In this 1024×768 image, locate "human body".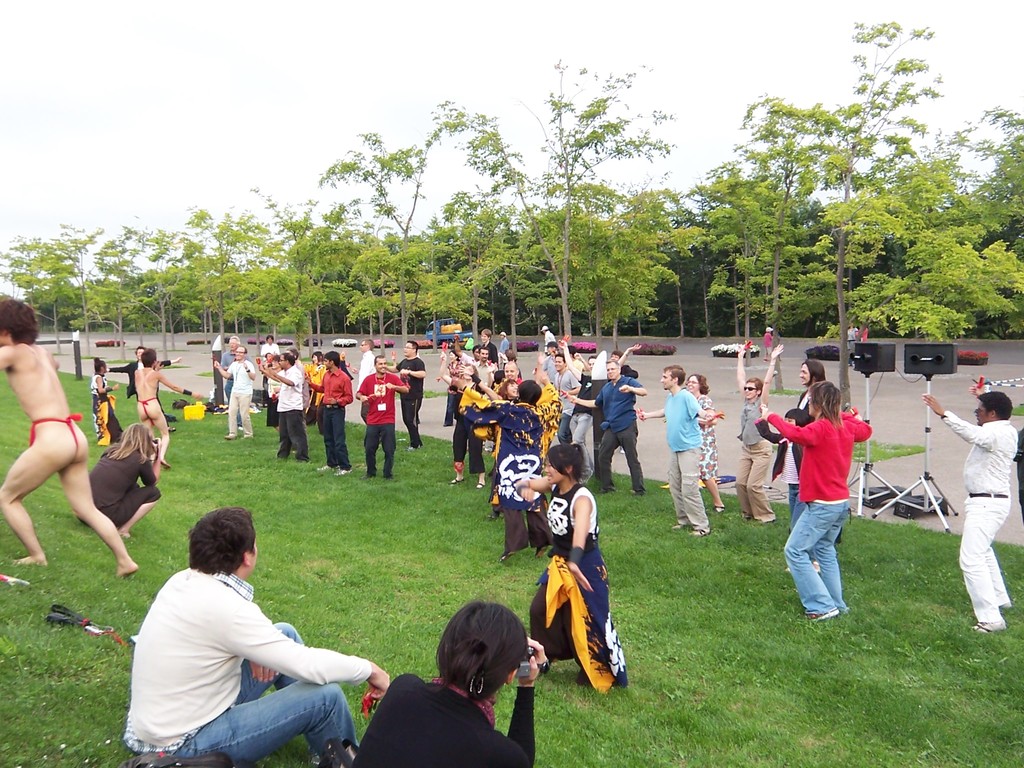
Bounding box: region(121, 565, 388, 767).
